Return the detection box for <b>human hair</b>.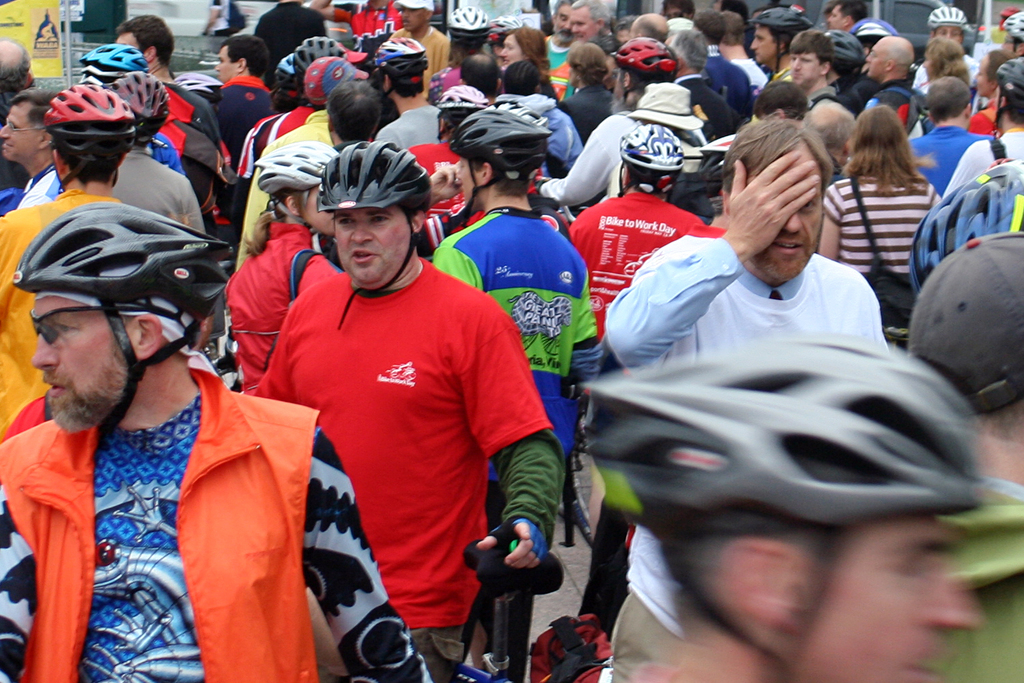
{"x1": 831, "y1": 0, "x2": 868, "y2": 23}.
